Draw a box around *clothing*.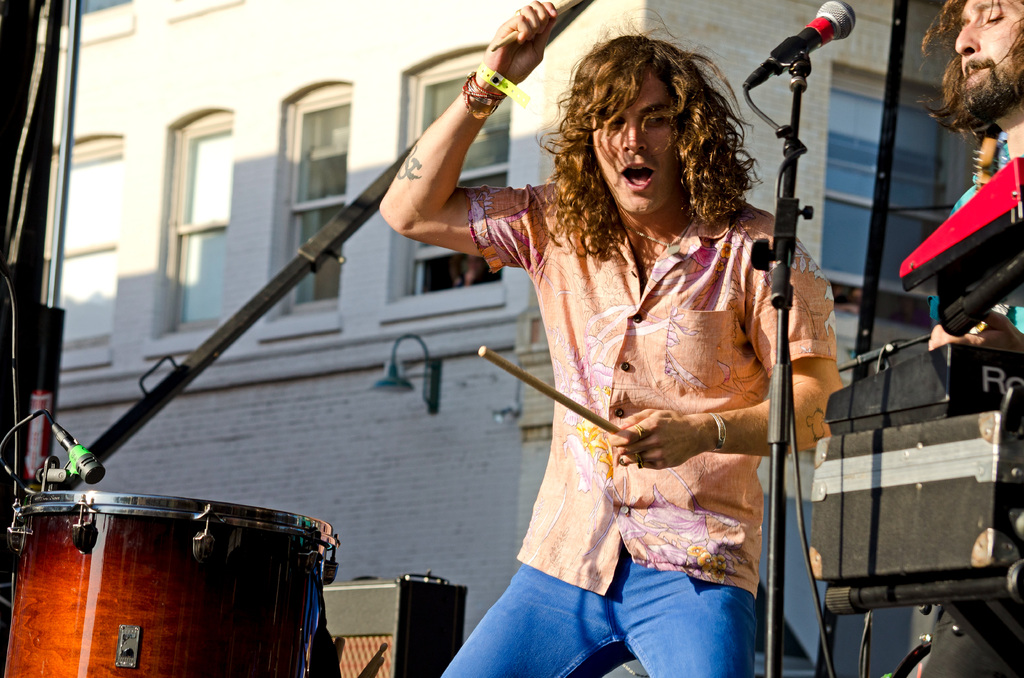
Rect(483, 152, 795, 627).
